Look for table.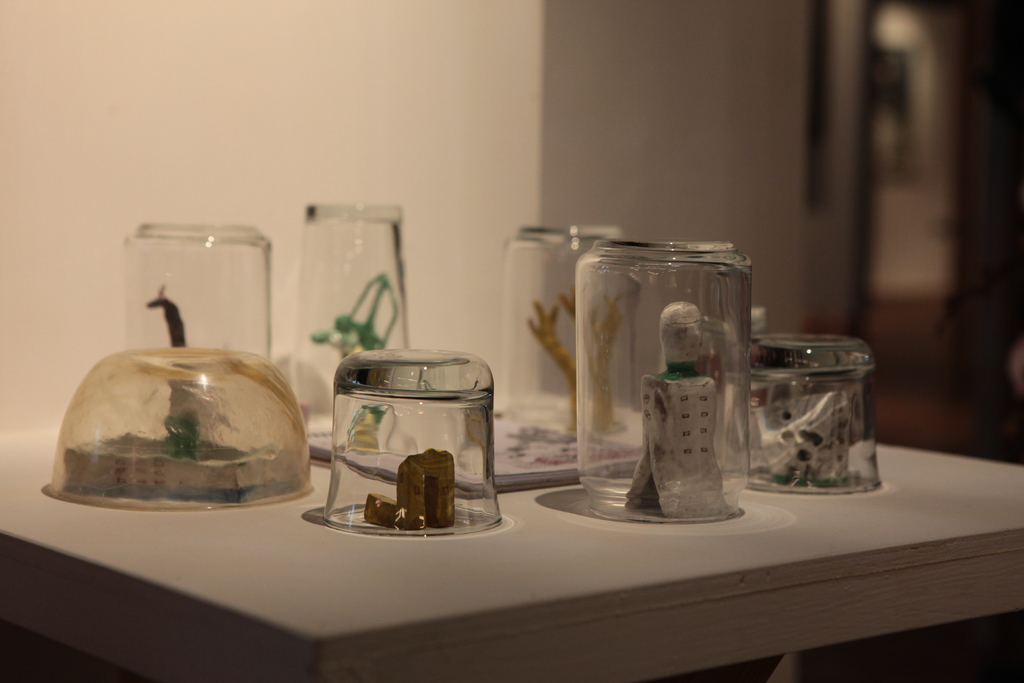
Found: [0,437,1023,682].
